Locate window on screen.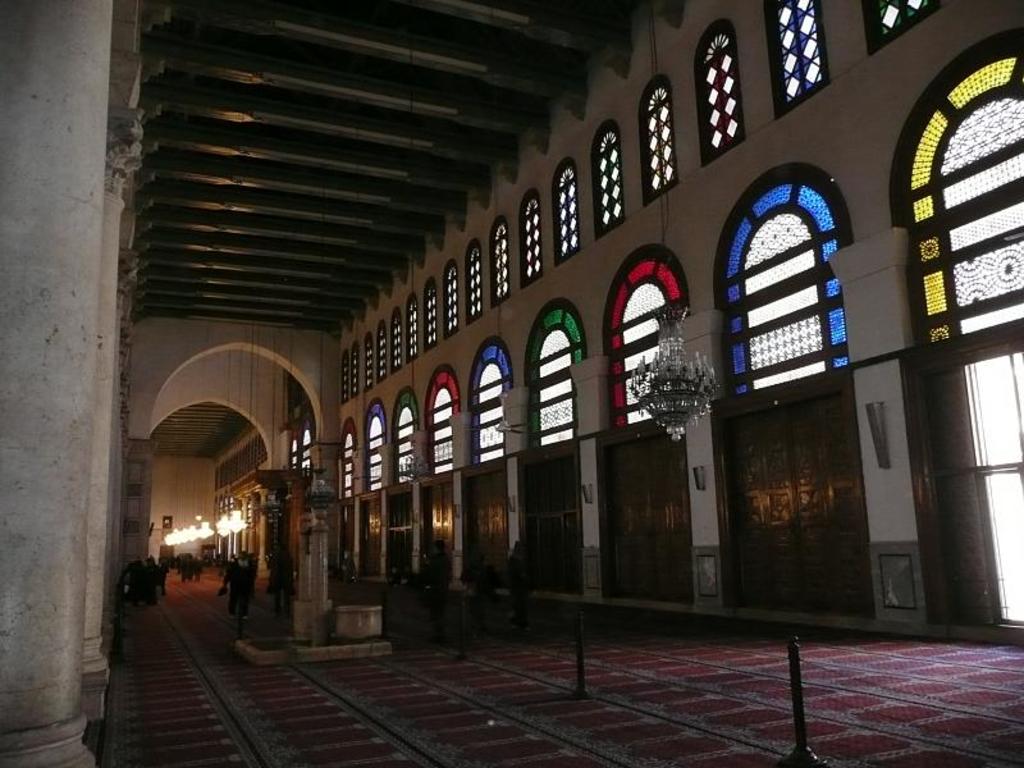
On screen at 381/380/429/489.
